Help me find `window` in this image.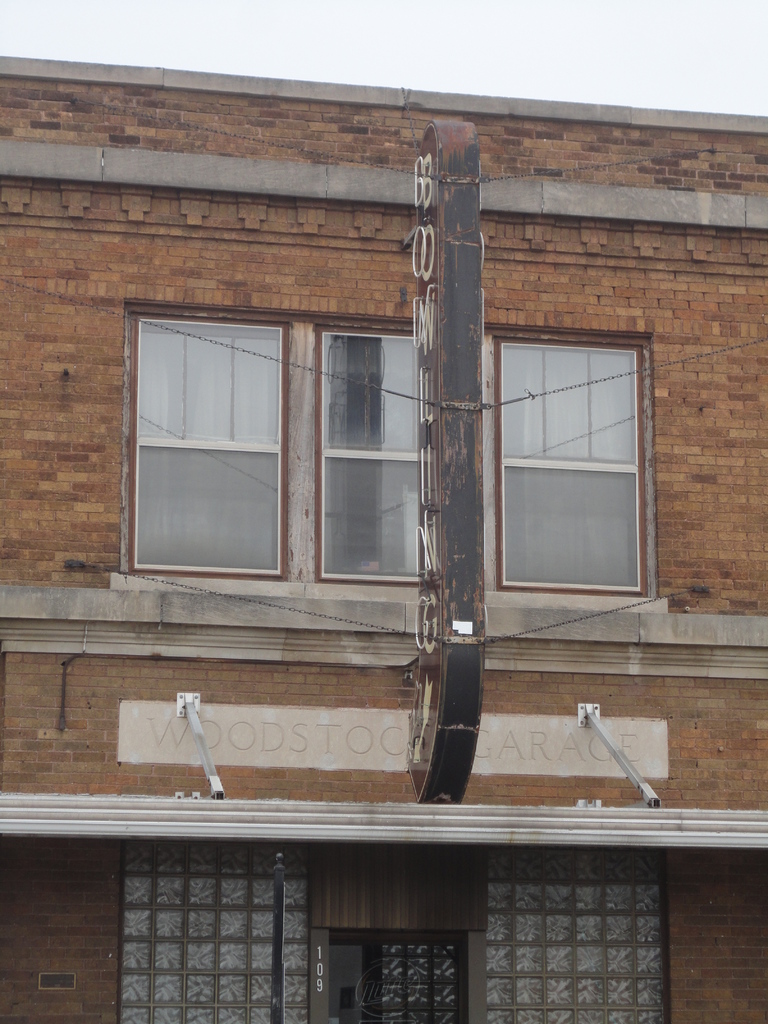
Found it: BBox(310, 324, 419, 585).
